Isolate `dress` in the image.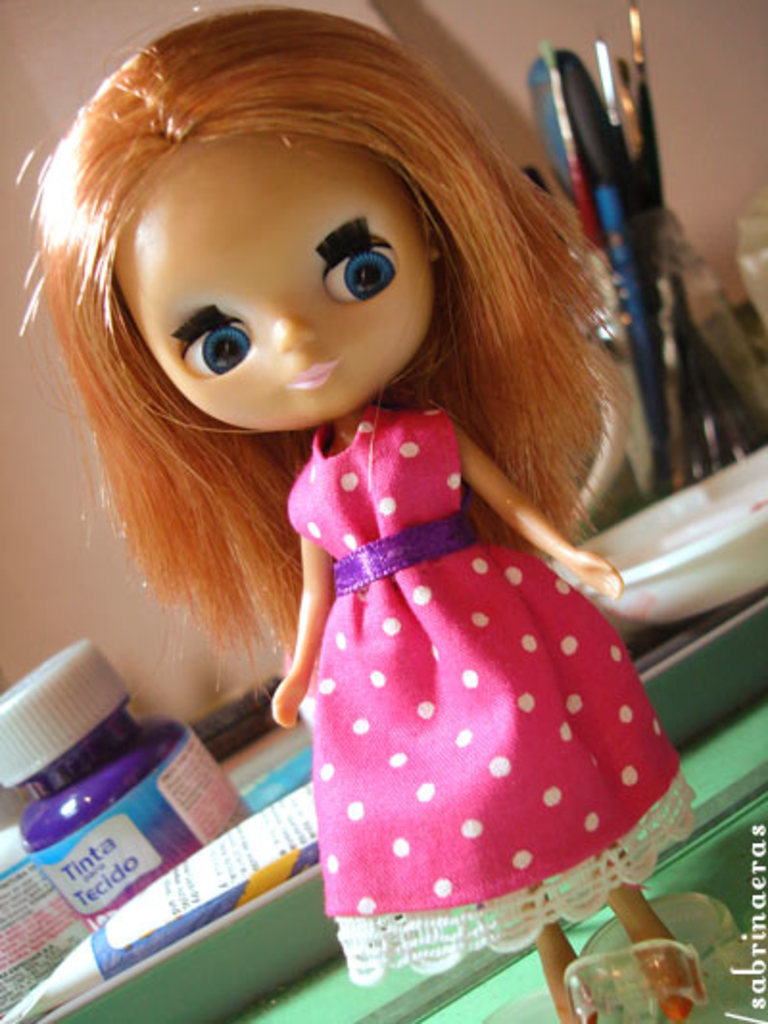
Isolated region: [286, 402, 693, 986].
